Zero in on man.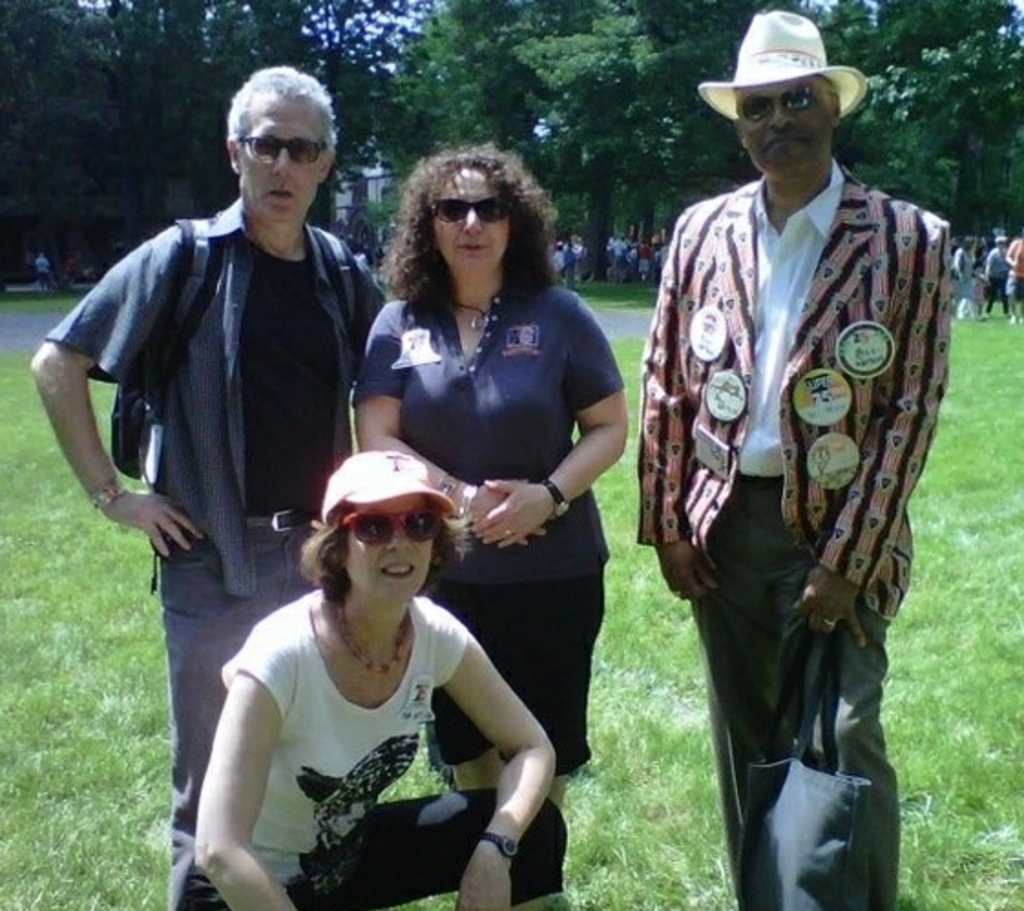
Zeroed in: rect(639, 9, 955, 878).
